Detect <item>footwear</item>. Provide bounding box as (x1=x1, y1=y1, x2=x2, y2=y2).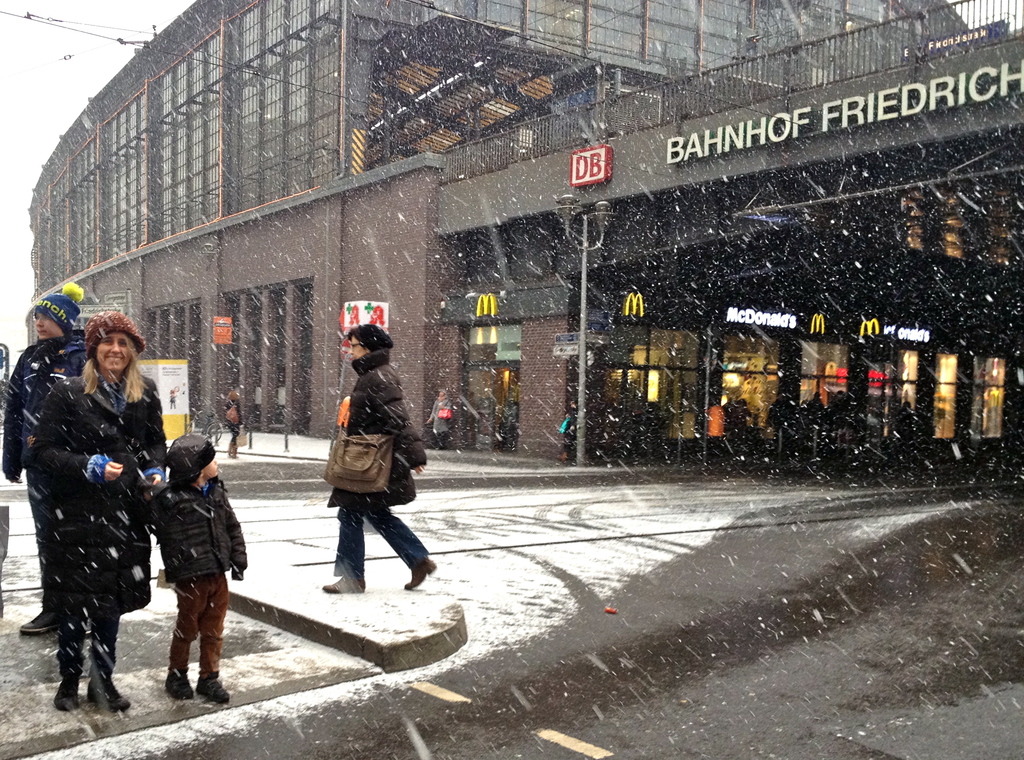
(x1=400, y1=556, x2=433, y2=591).
